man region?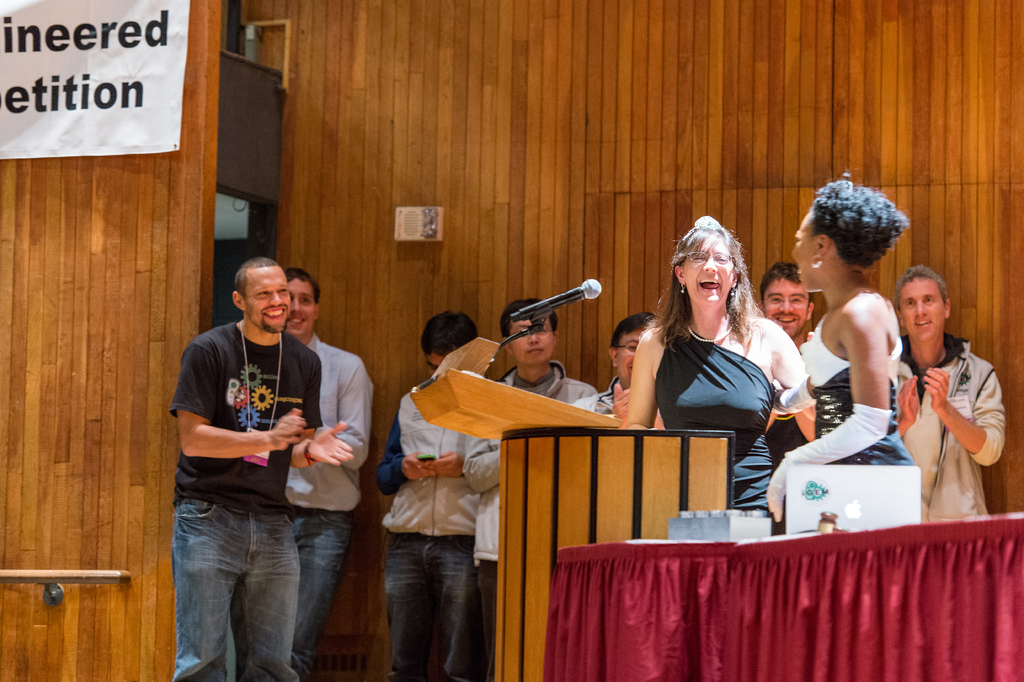
select_region(278, 267, 372, 681)
